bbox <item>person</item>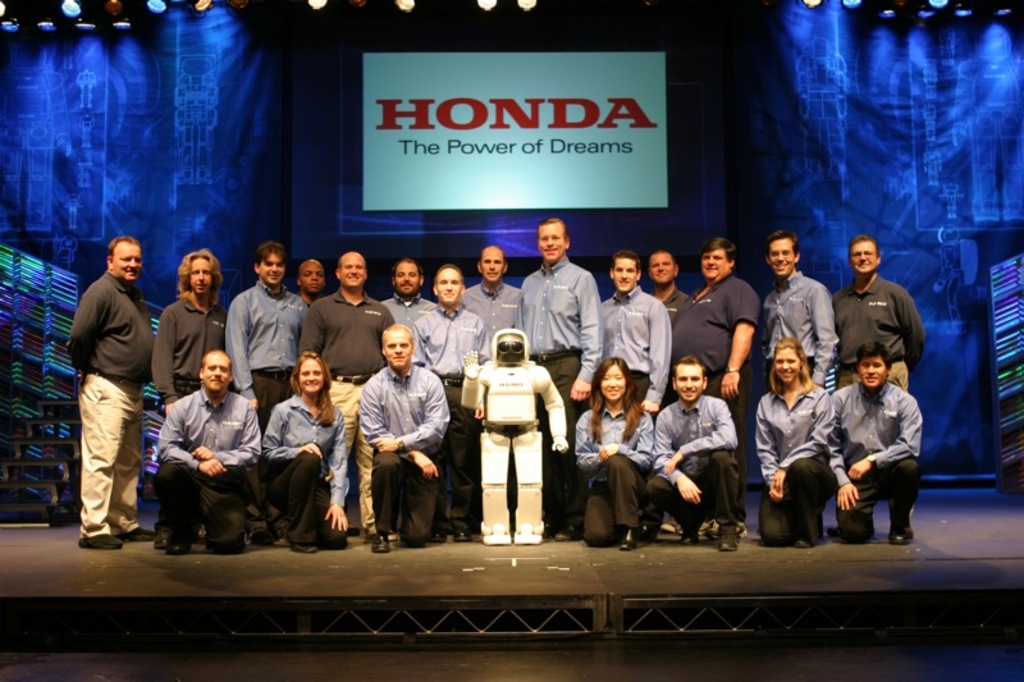
383,260,444,326
